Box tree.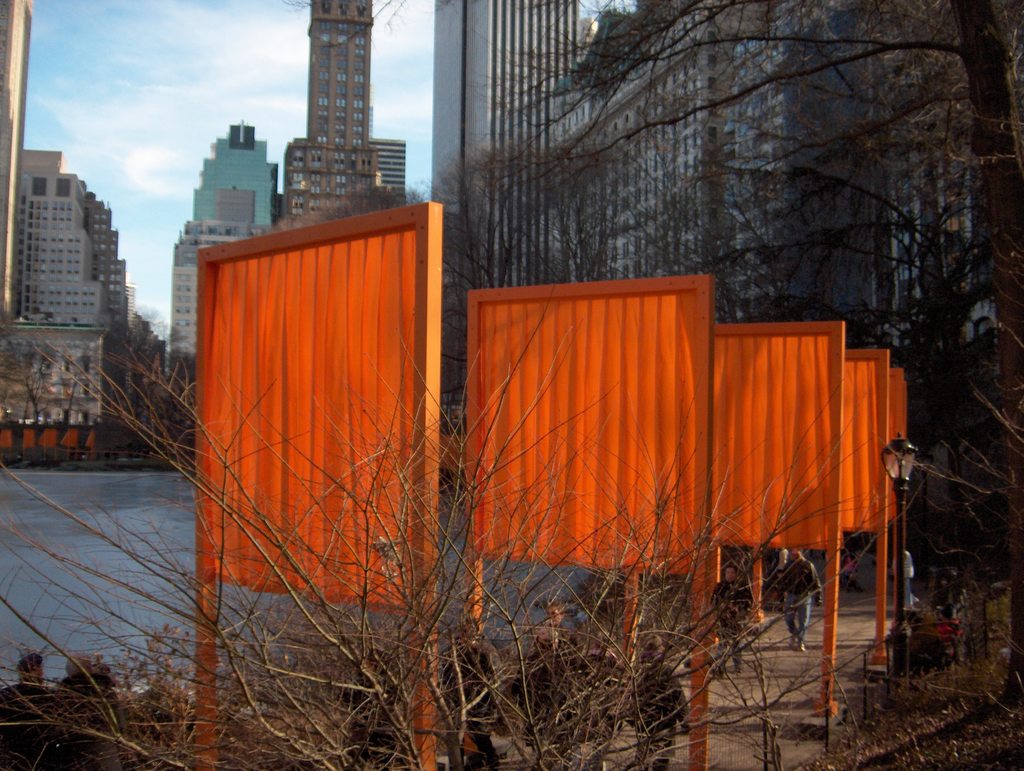
(left=693, top=3, right=1023, bottom=619).
